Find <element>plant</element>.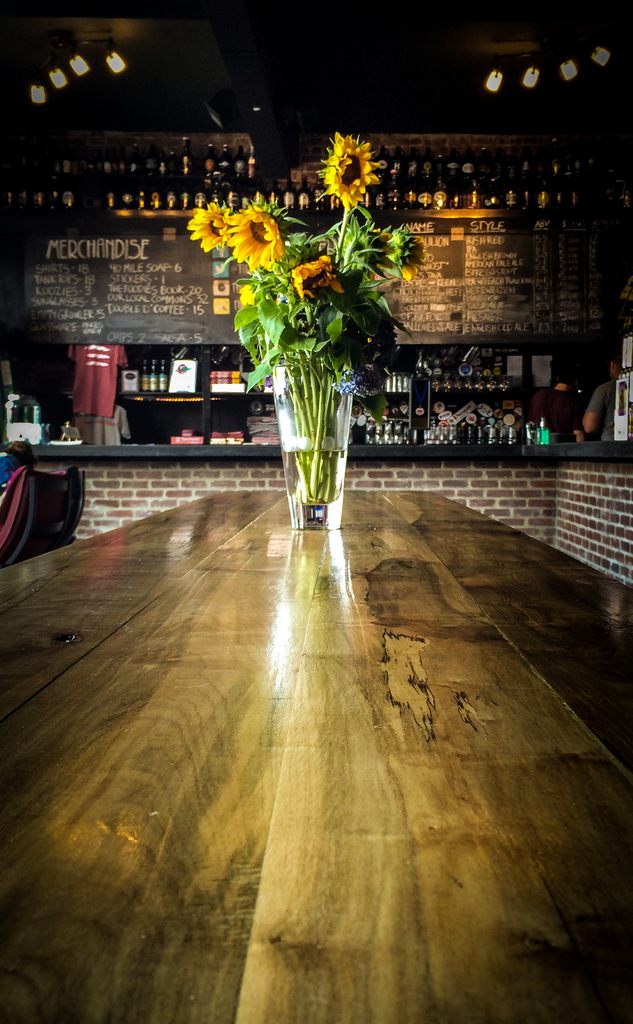
226, 167, 416, 534.
